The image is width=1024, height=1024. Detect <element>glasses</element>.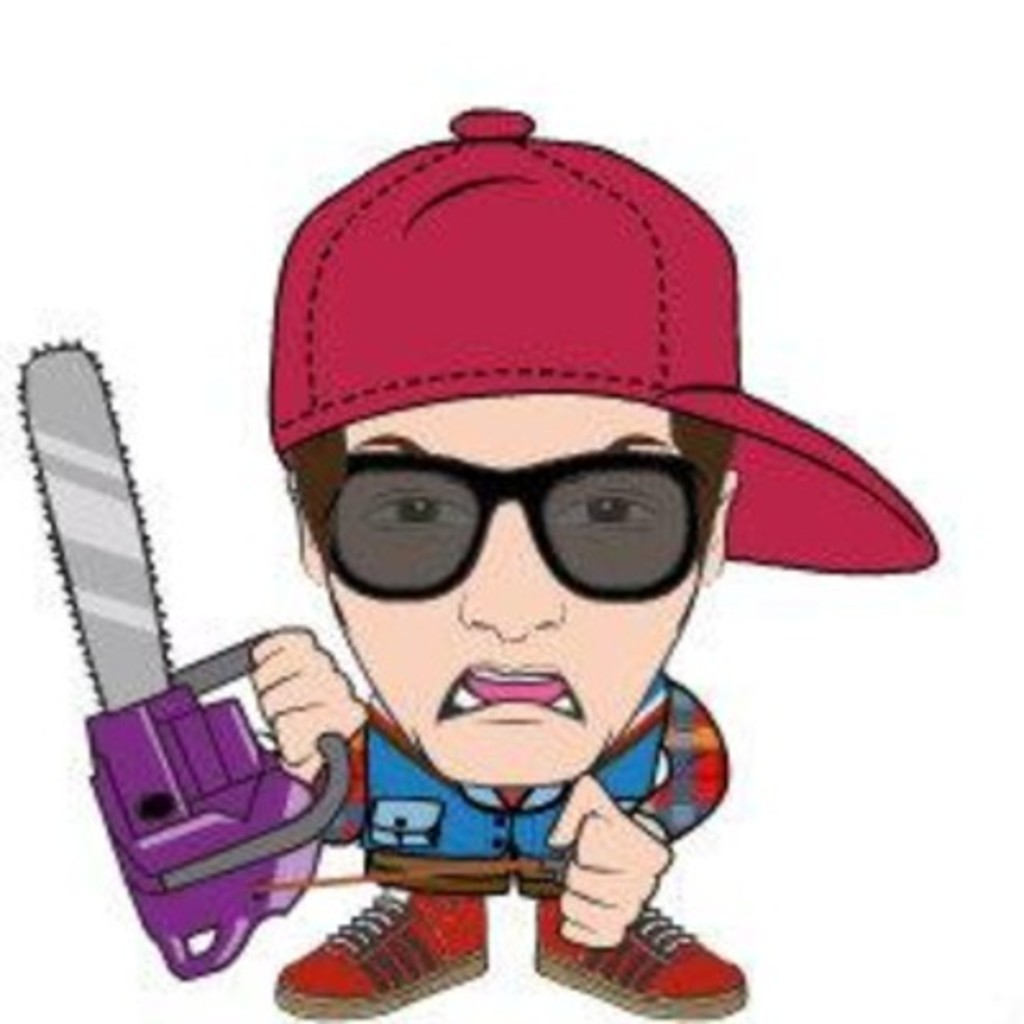
Detection: box=[302, 445, 719, 596].
